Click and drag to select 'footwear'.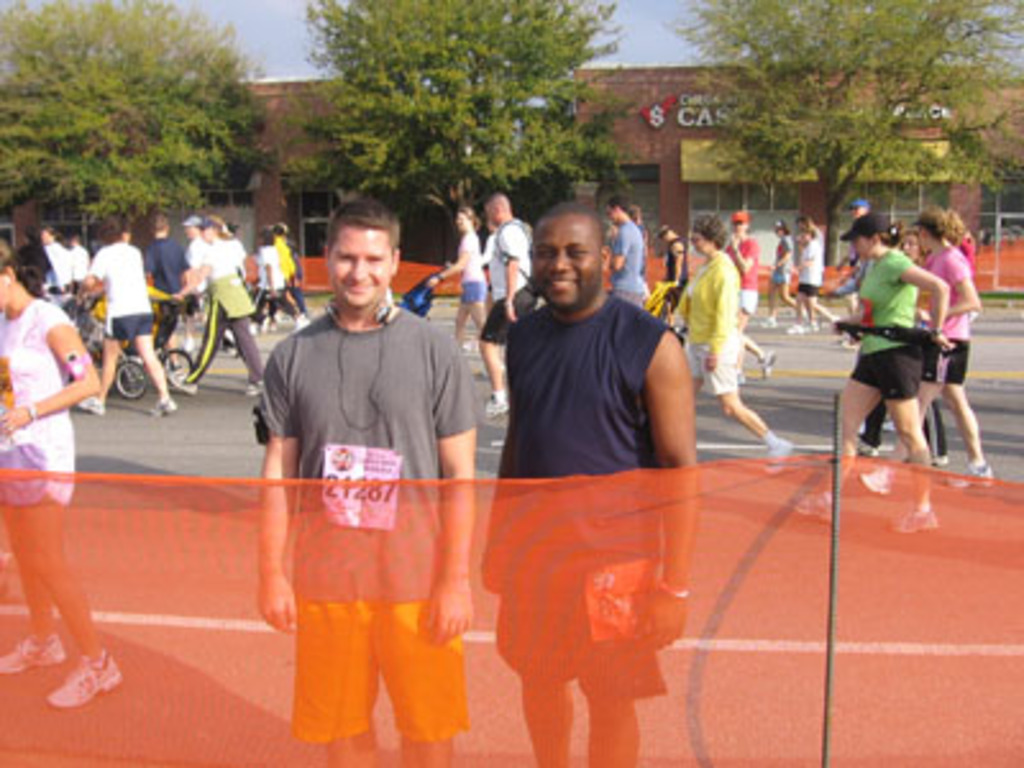
Selection: x1=947, y1=461, x2=993, y2=494.
